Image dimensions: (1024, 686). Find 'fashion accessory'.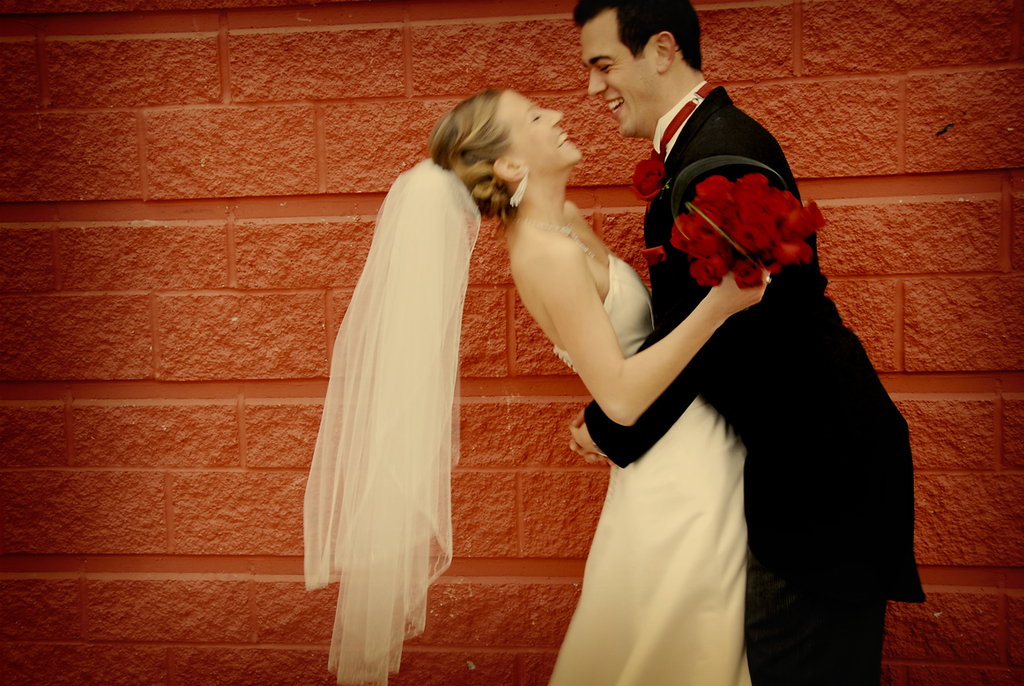
768, 276, 771, 281.
